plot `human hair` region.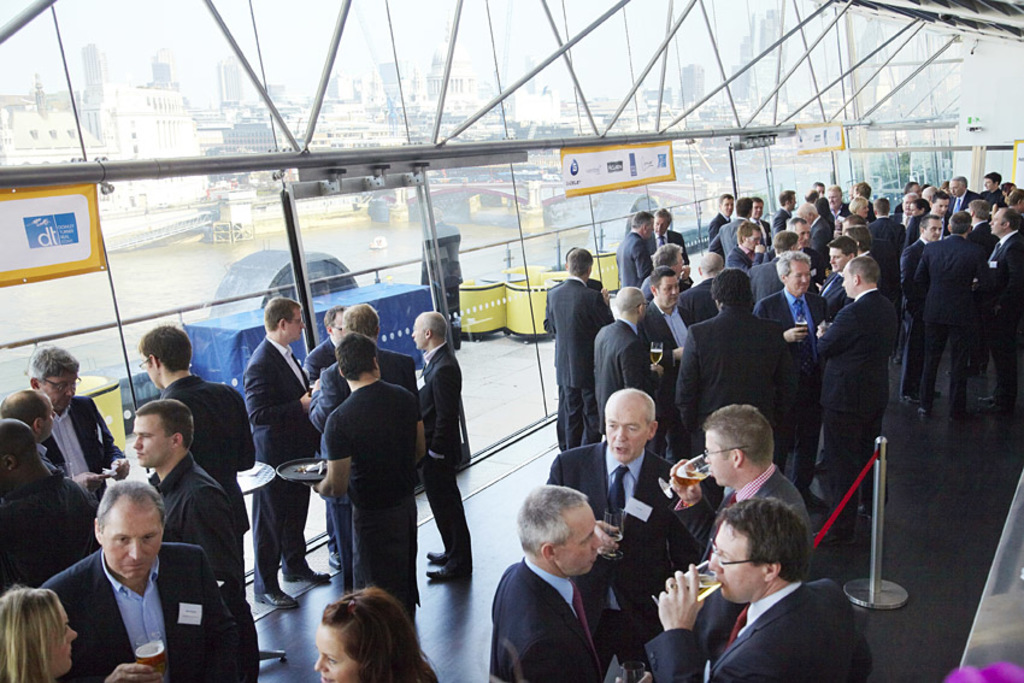
Plotted at 27, 345, 81, 388.
